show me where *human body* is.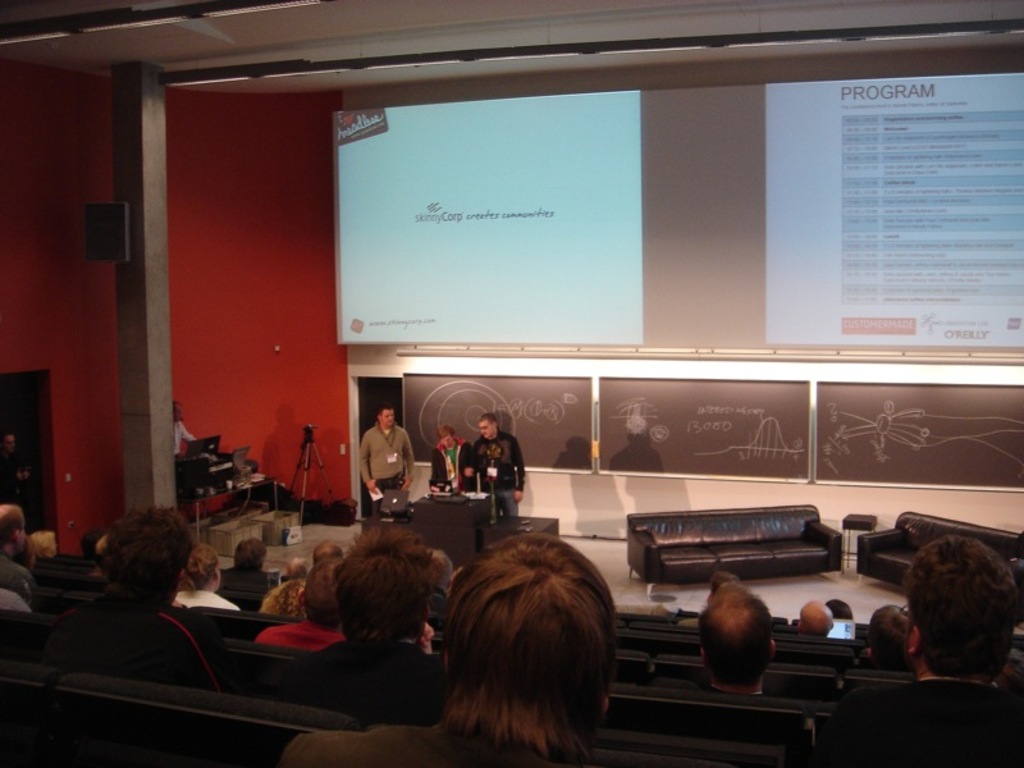
*human body* is at bbox=[279, 532, 447, 722].
